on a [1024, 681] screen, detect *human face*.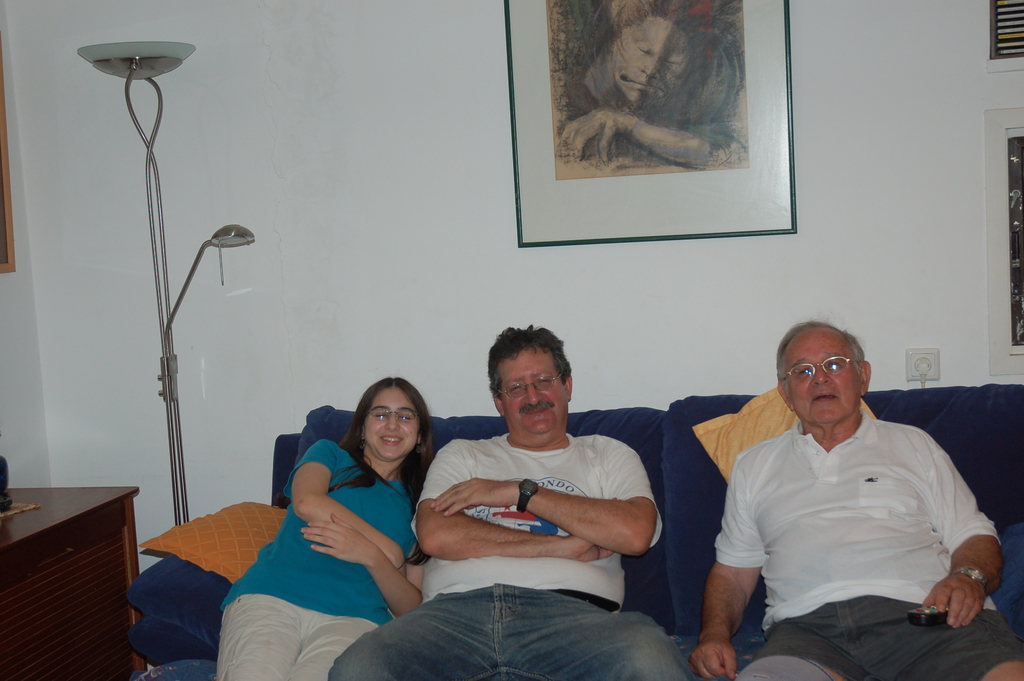
locate(364, 384, 423, 457).
